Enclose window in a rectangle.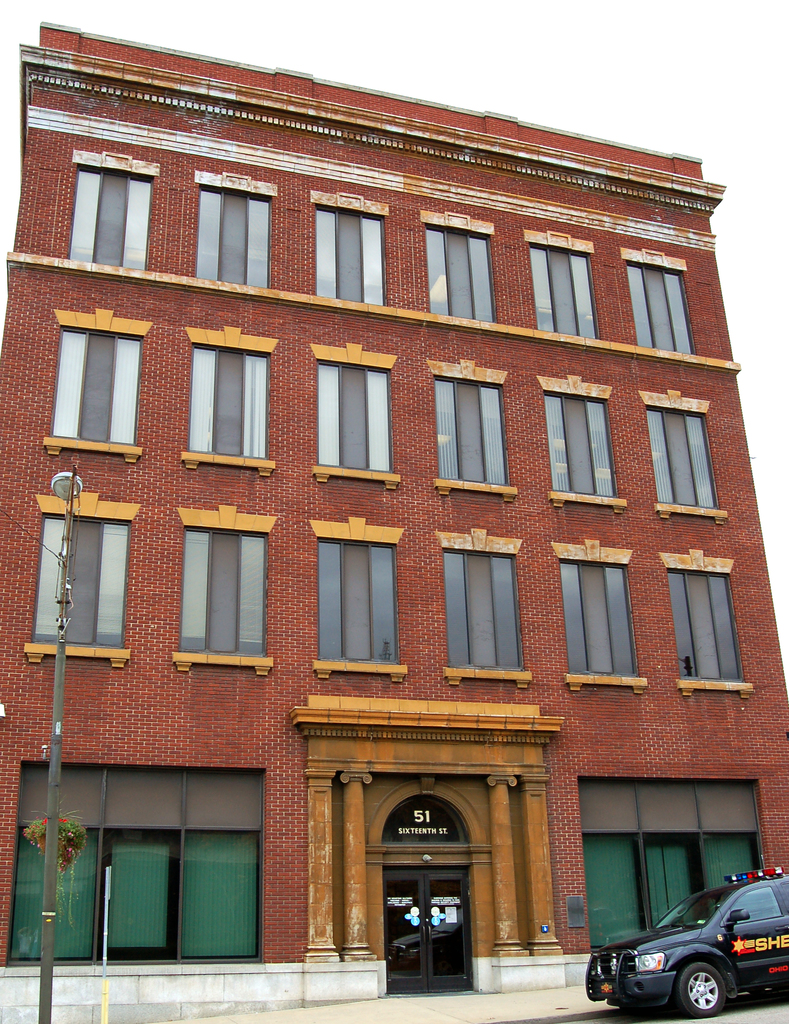
{"left": 431, "top": 372, "right": 514, "bottom": 493}.
